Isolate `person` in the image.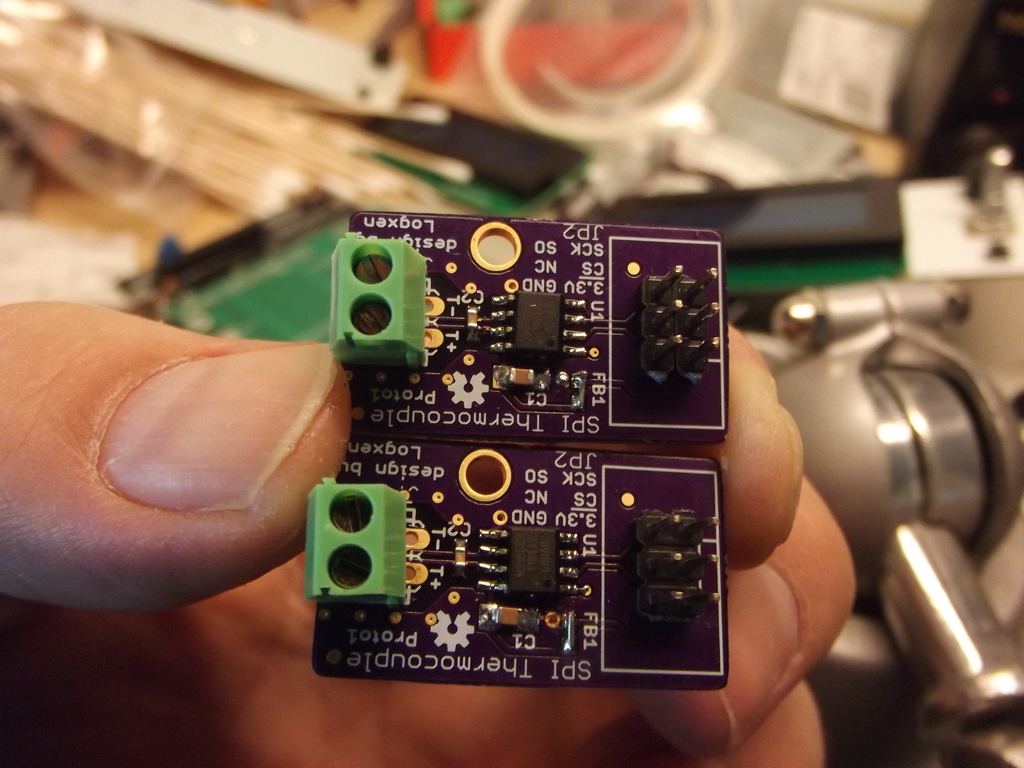
Isolated region: bbox(0, 298, 858, 767).
